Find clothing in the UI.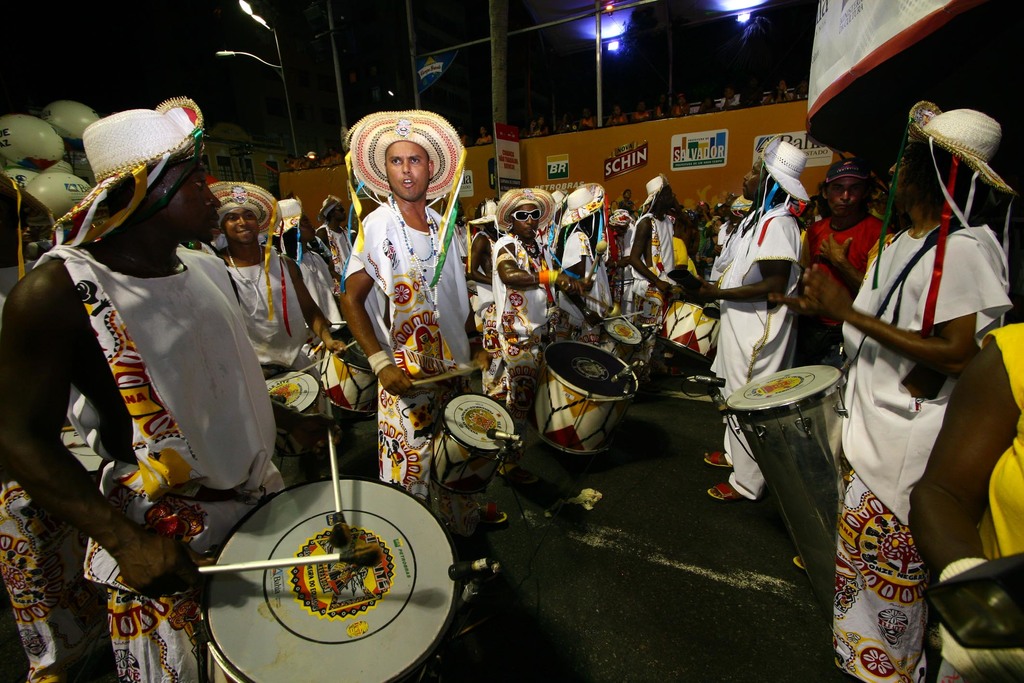
UI element at (x1=809, y1=223, x2=1009, y2=672).
